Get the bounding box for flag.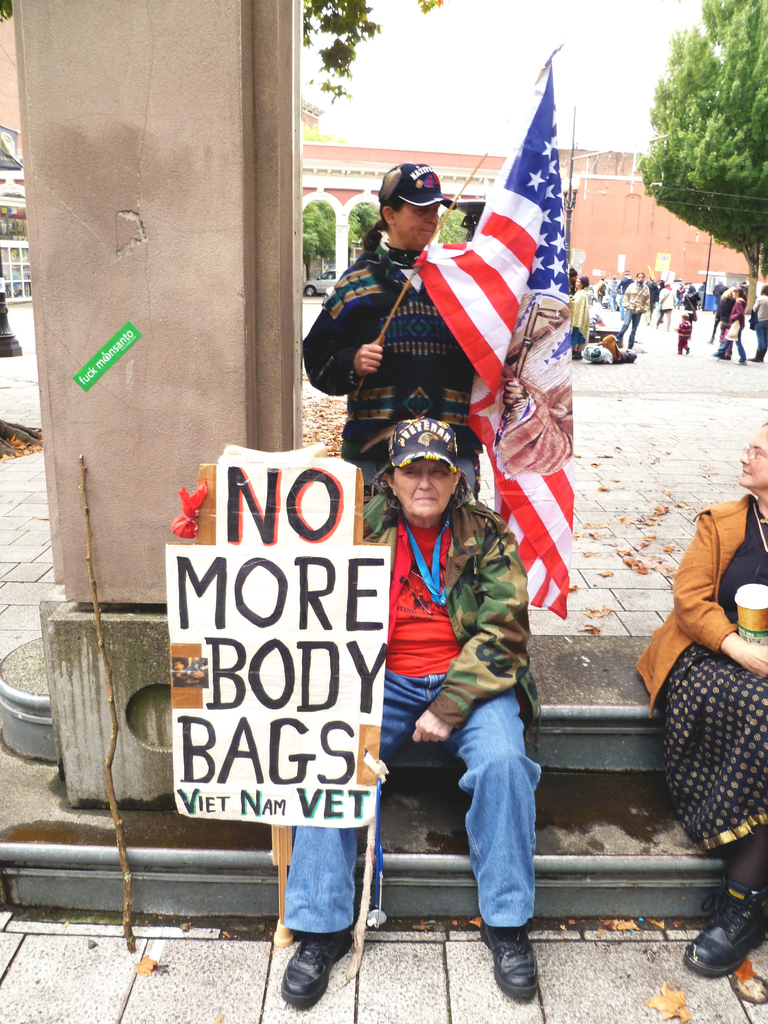
detection(411, 44, 583, 618).
